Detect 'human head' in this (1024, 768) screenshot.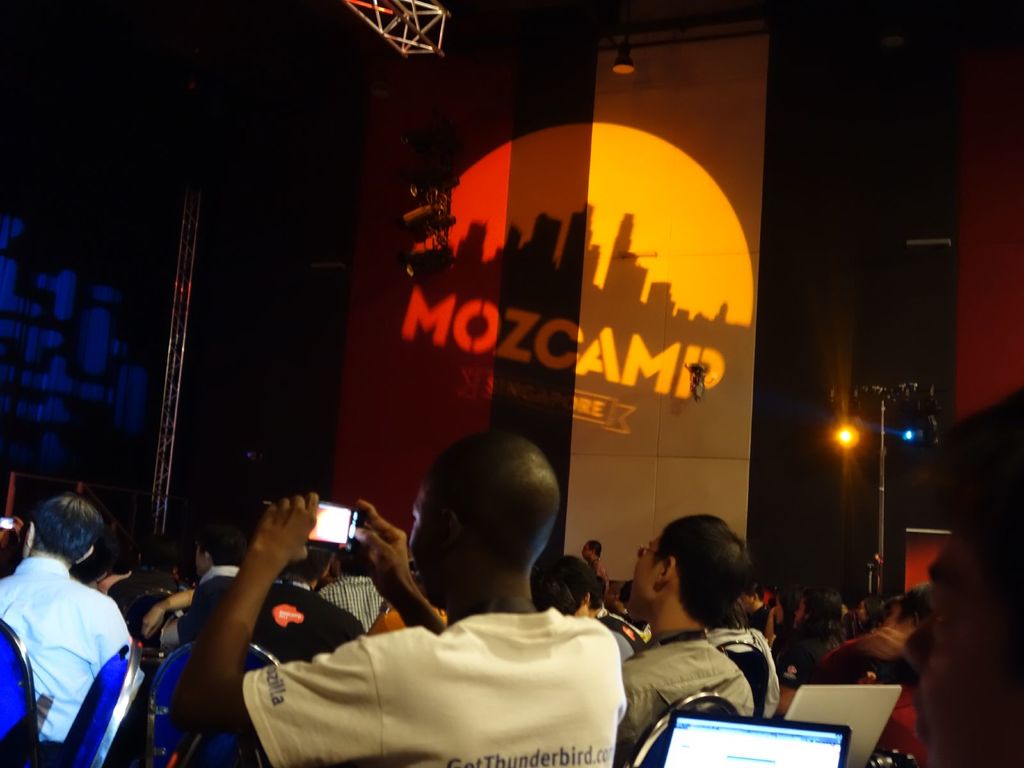
Detection: 633, 512, 756, 622.
